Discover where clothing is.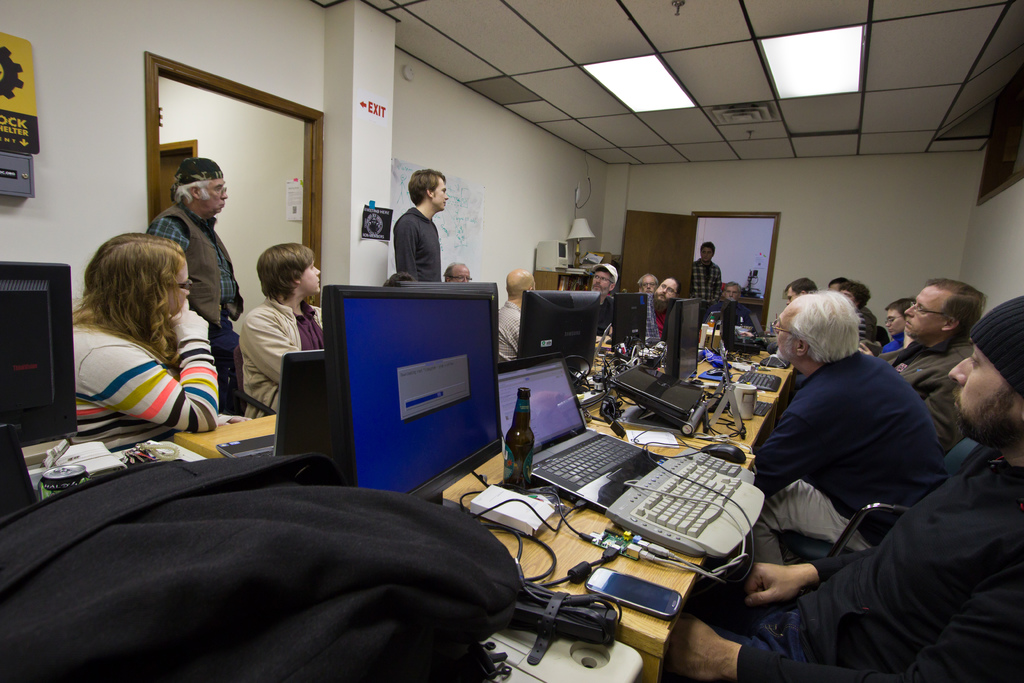
Discovered at (x1=741, y1=343, x2=955, y2=563).
